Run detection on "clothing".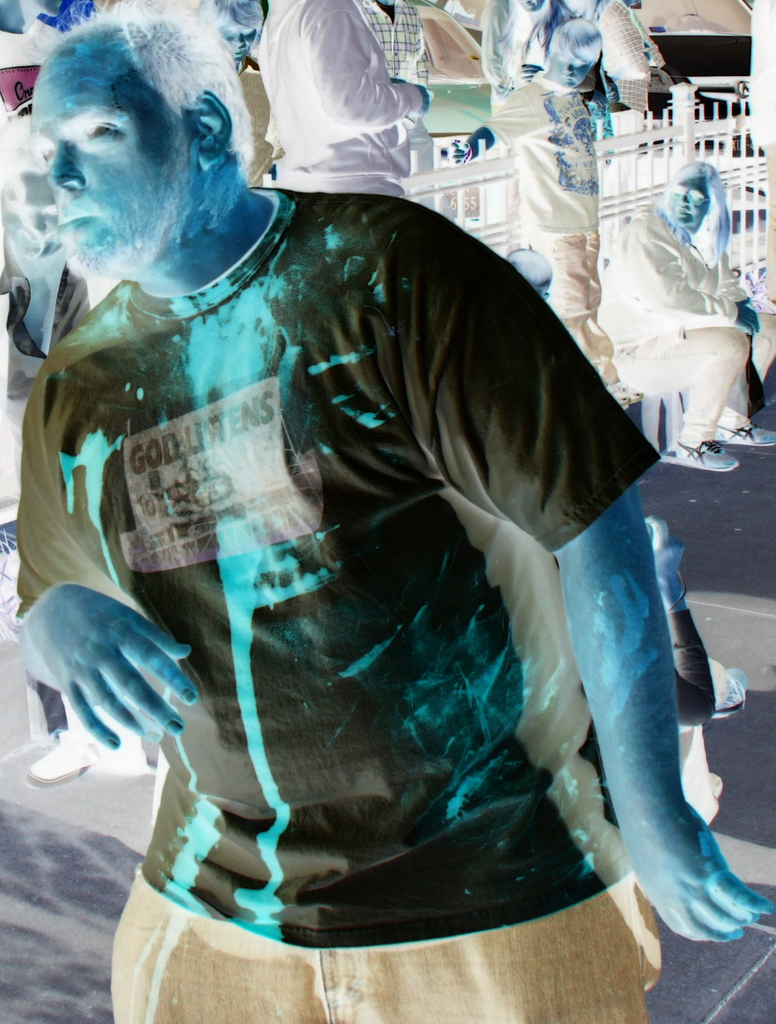
Result: (x1=480, y1=66, x2=624, y2=392).
